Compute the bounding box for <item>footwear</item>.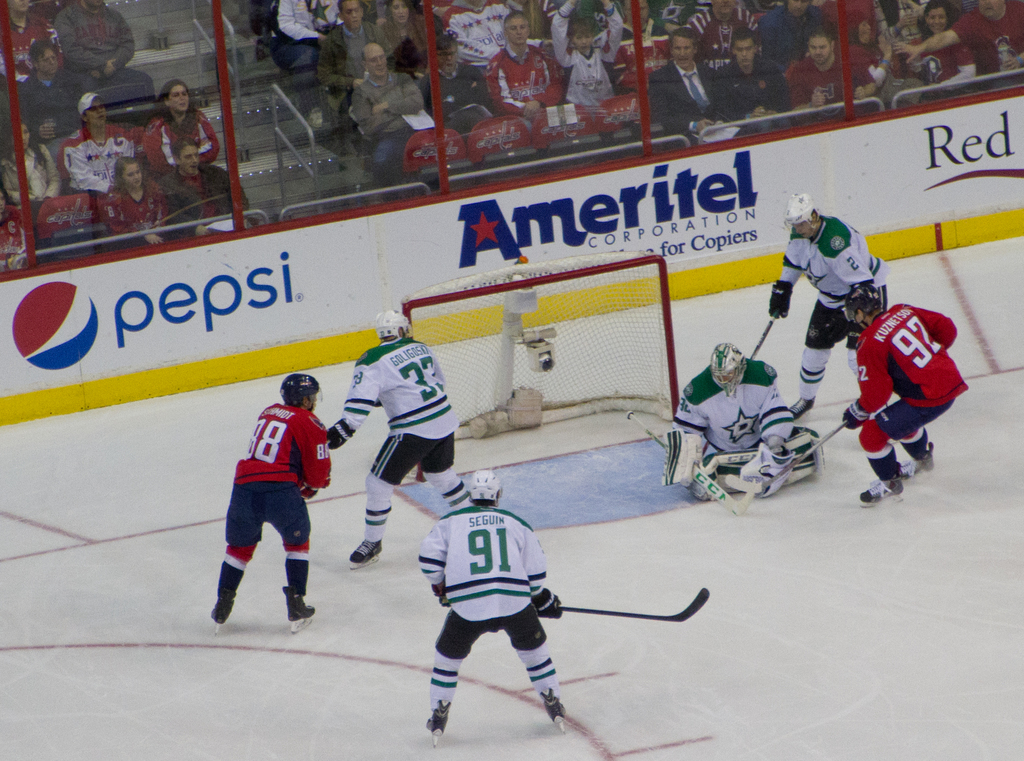
x1=860, y1=464, x2=908, y2=501.
